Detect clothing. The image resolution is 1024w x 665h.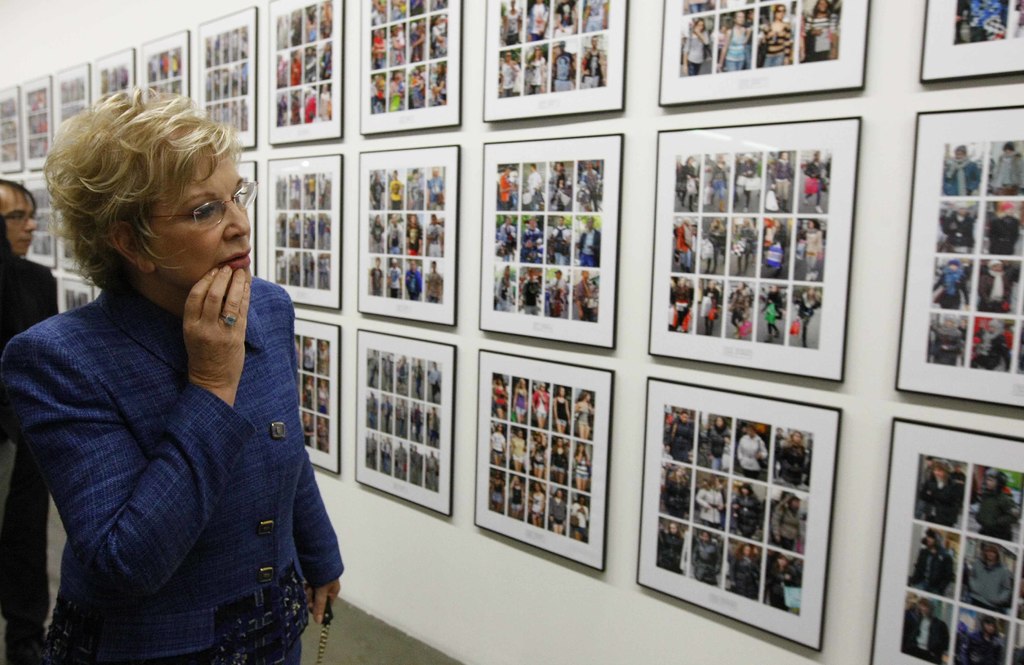
x1=370, y1=221, x2=385, y2=252.
